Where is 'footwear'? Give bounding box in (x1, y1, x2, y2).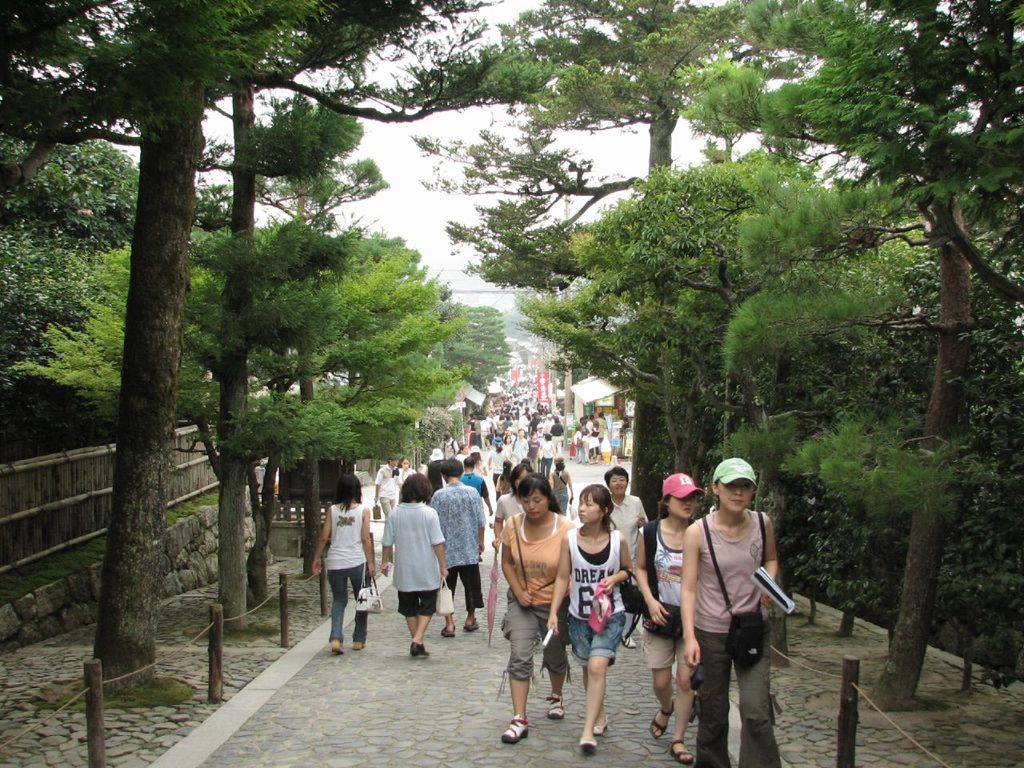
(582, 734, 598, 758).
